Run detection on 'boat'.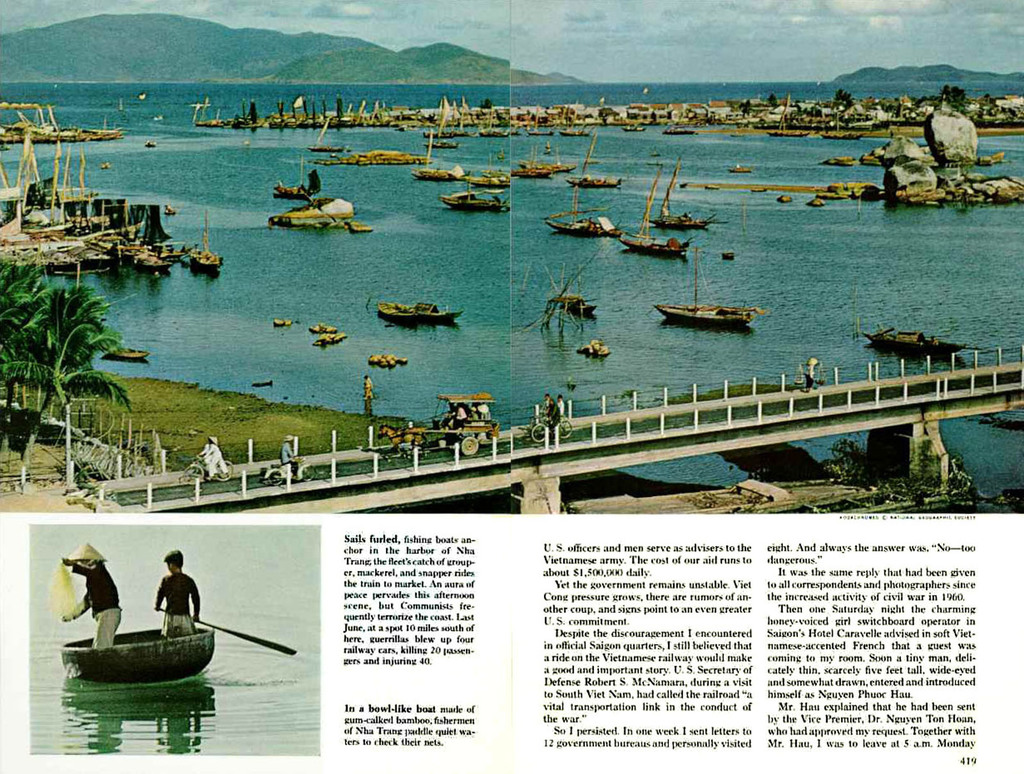
Result: [655,246,775,322].
